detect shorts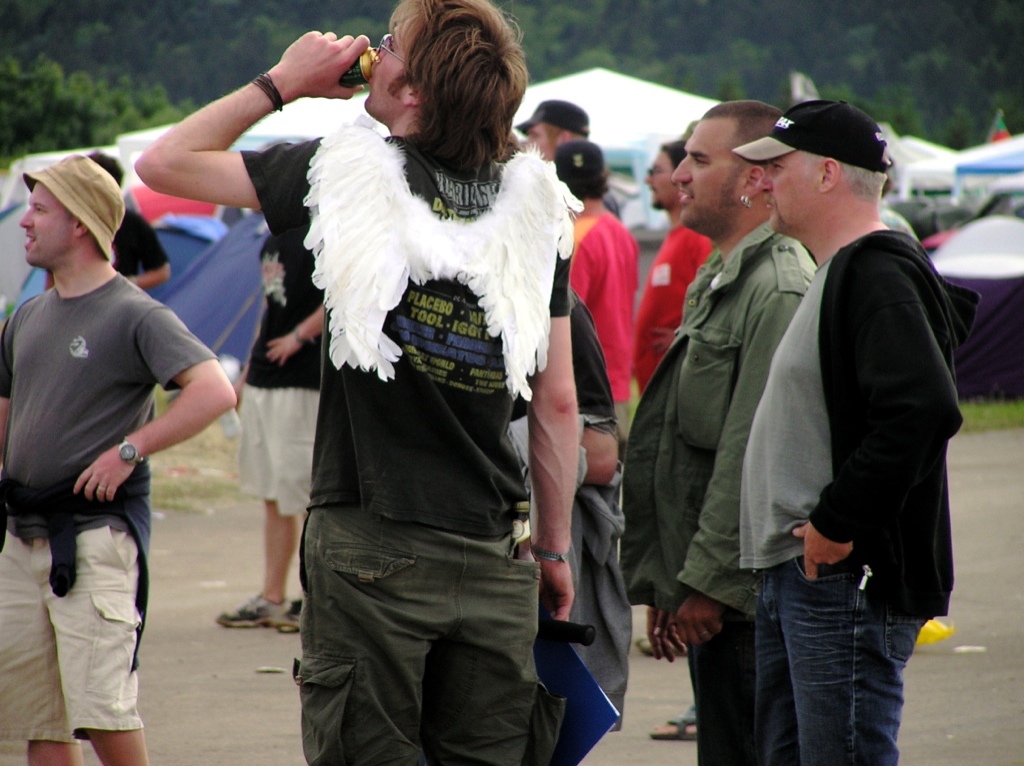
(x1=232, y1=389, x2=317, y2=519)
